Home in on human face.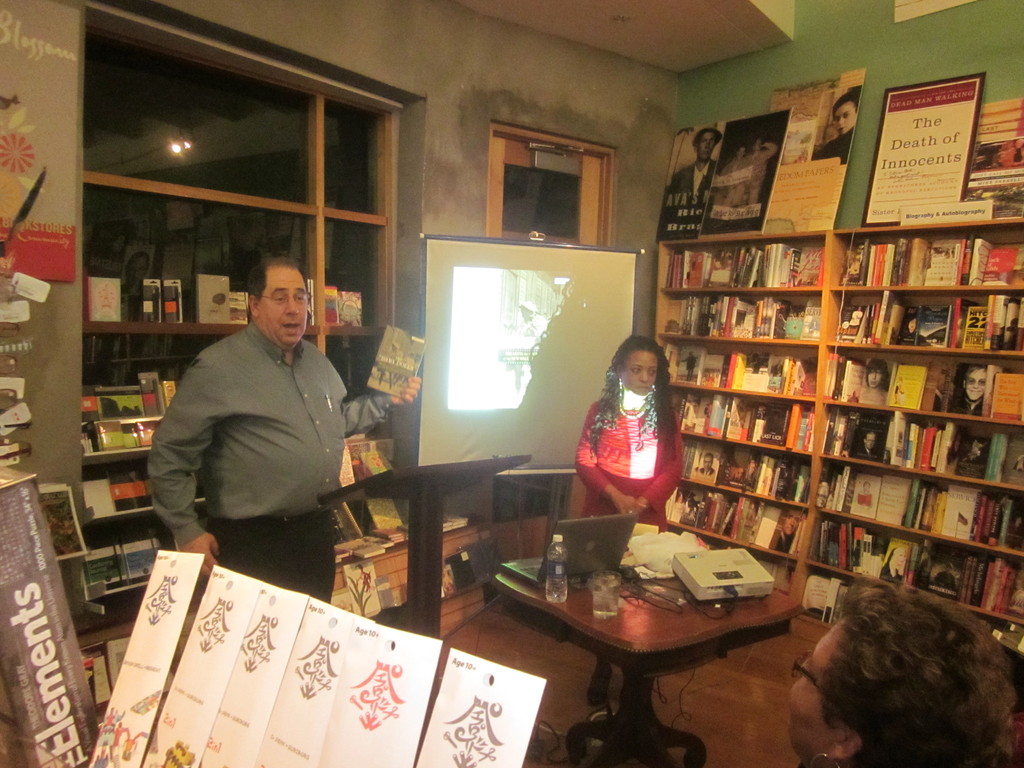
Homed in at <box>963,366,988,401</box>.
